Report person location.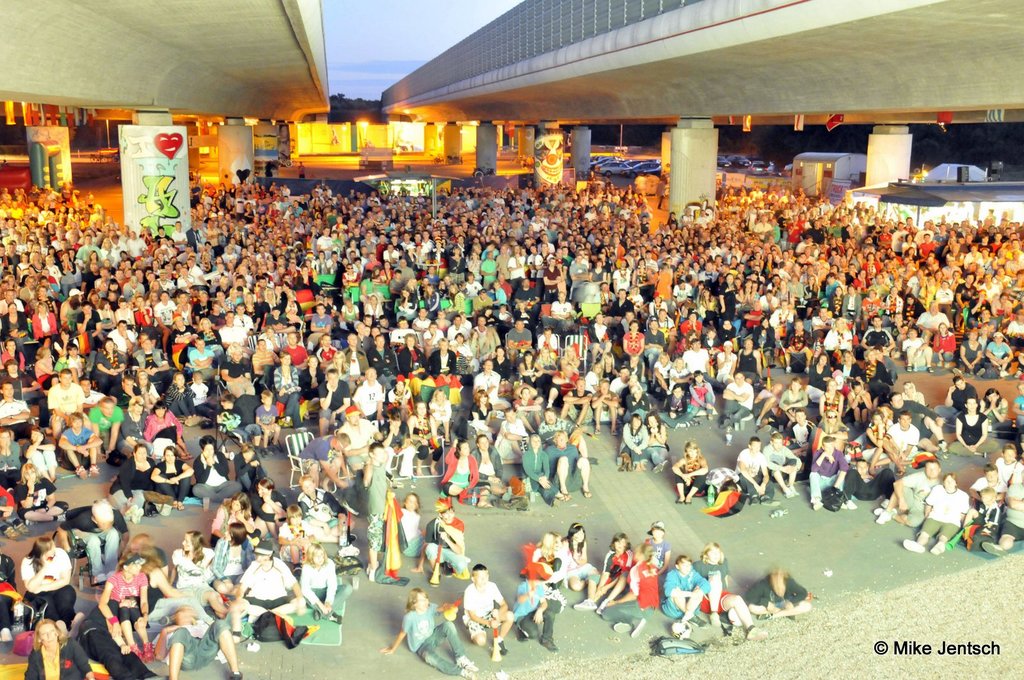
Report: BBox(803, 274, 824, 316).
